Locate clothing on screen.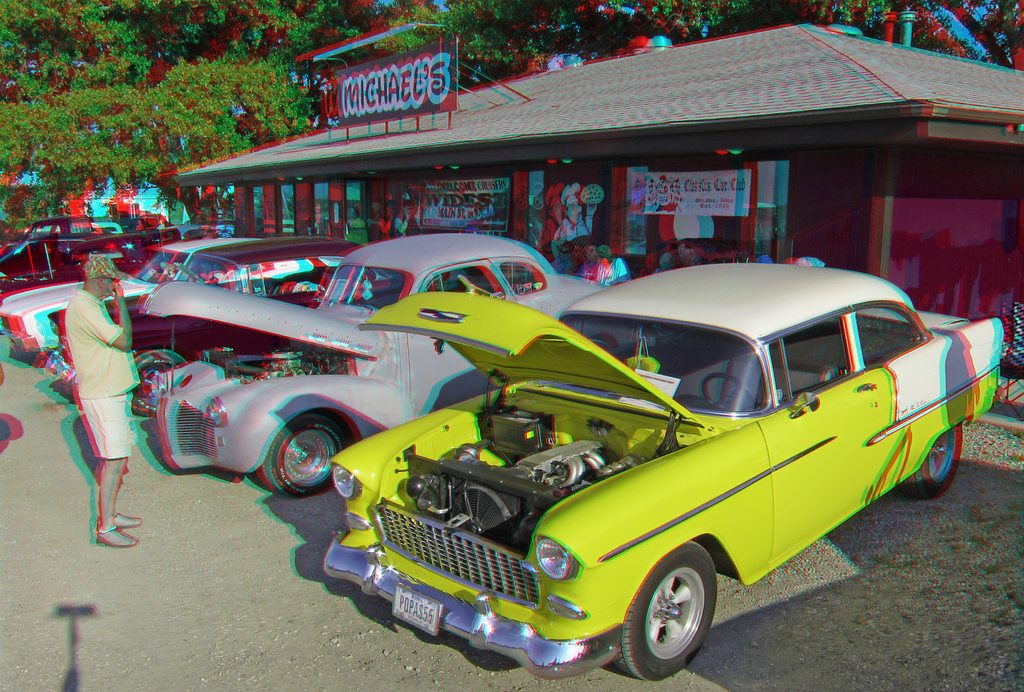
On screen at <box>60,287,144,457</box>.
